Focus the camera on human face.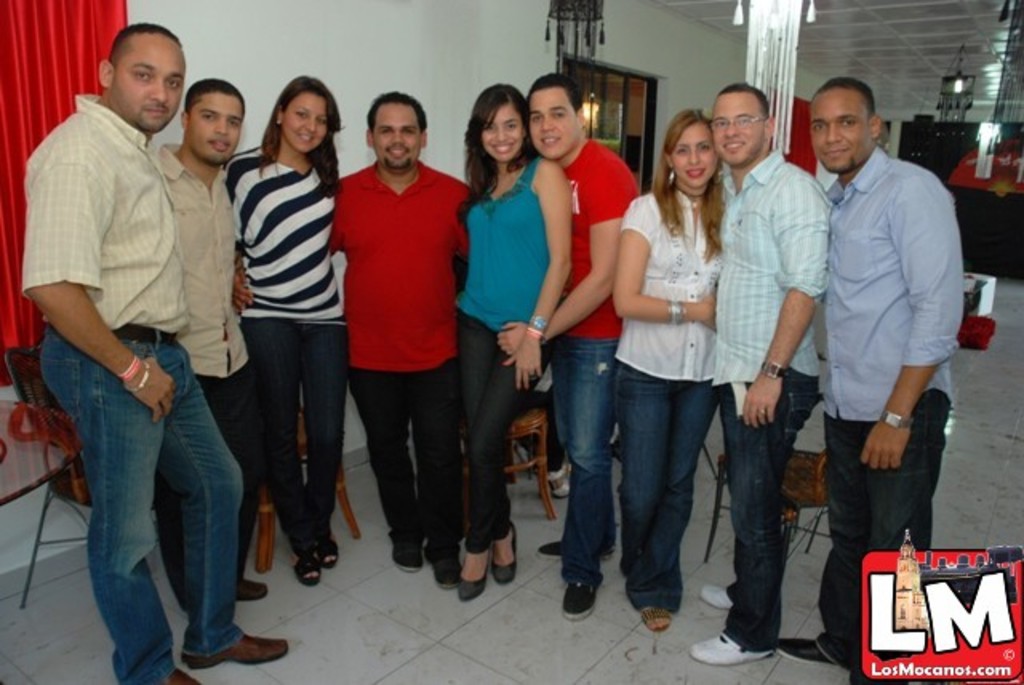
Focus region: 192 98 246 160.
